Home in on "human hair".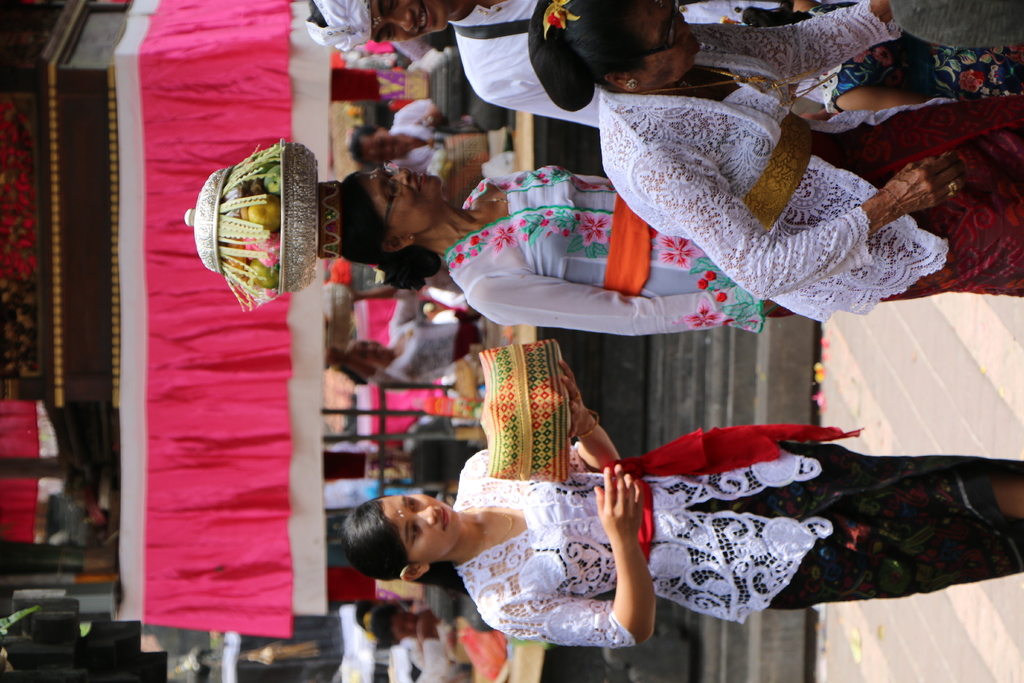
Homed in at 335,170,442,291.
